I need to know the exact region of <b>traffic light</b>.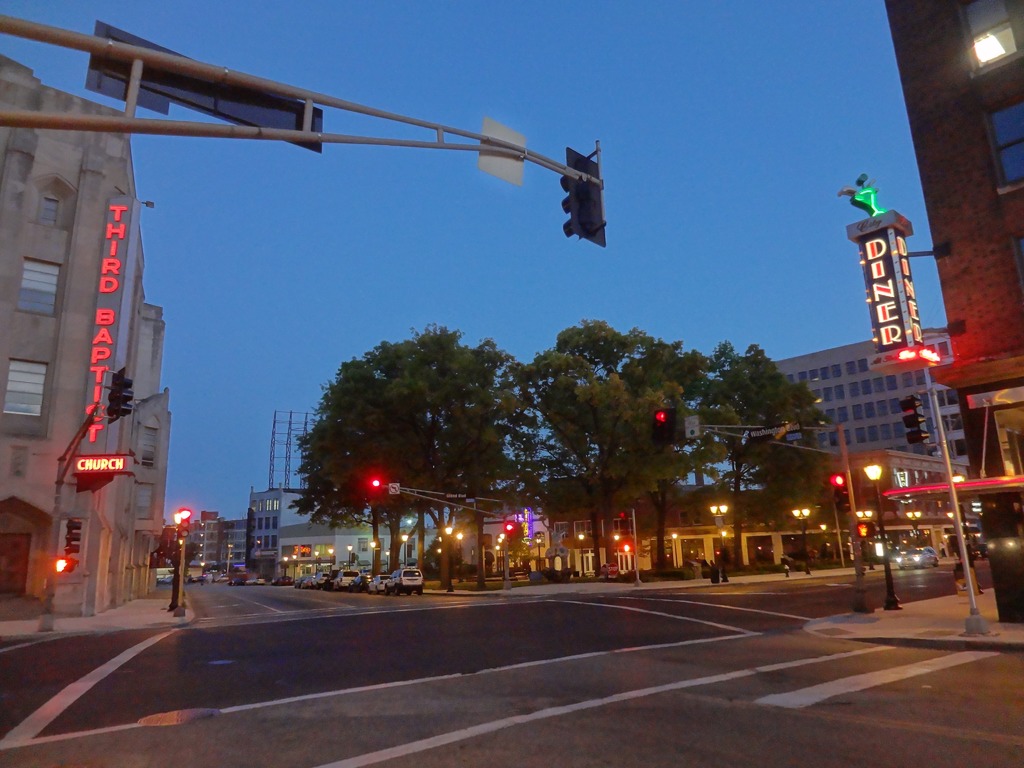
Region: <region>179, 508, 193, 537</region>.
